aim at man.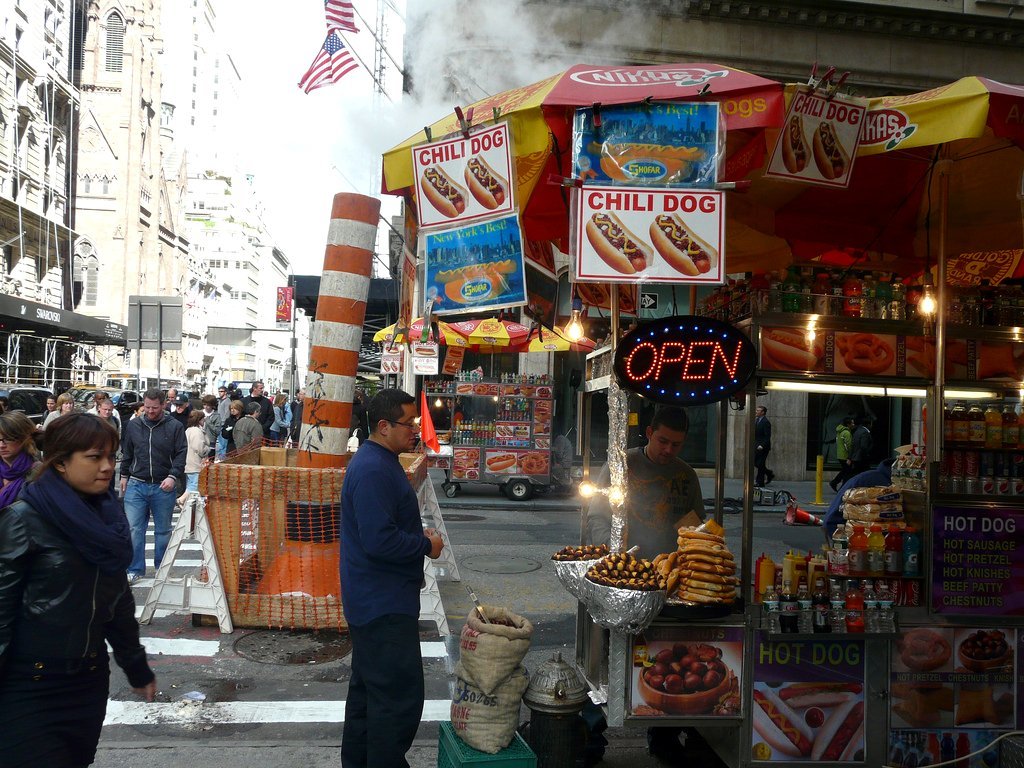
Aimed at [left=293, top=394, right=305, bottom=440].
